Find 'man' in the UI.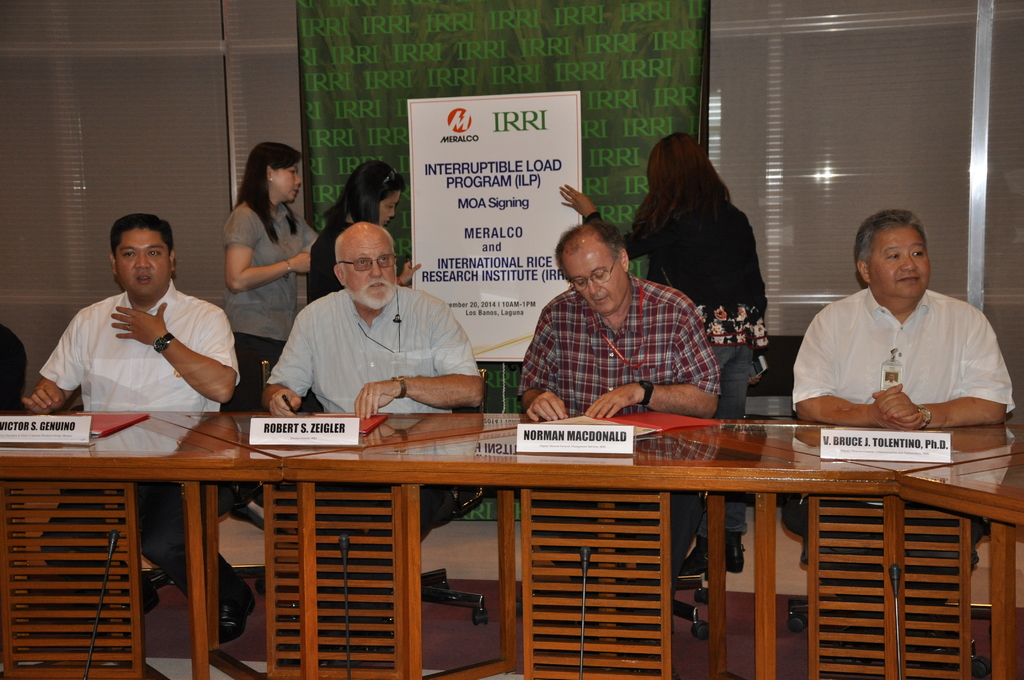
UI element at x1=790, y1=204, x2=1022, y2=666.
